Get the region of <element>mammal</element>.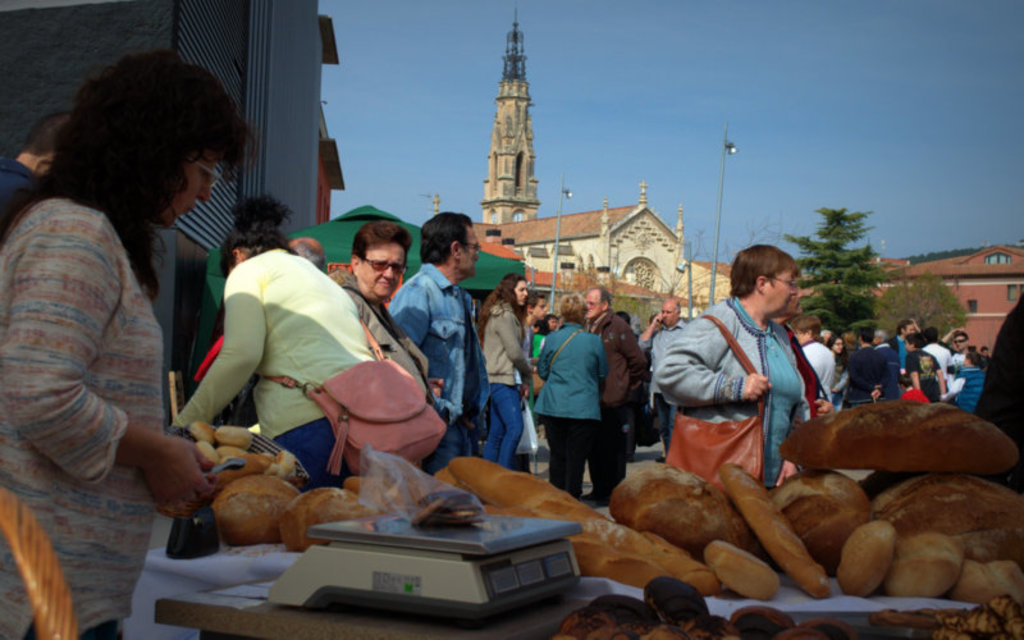
crop(634, 296, 682, 457).
